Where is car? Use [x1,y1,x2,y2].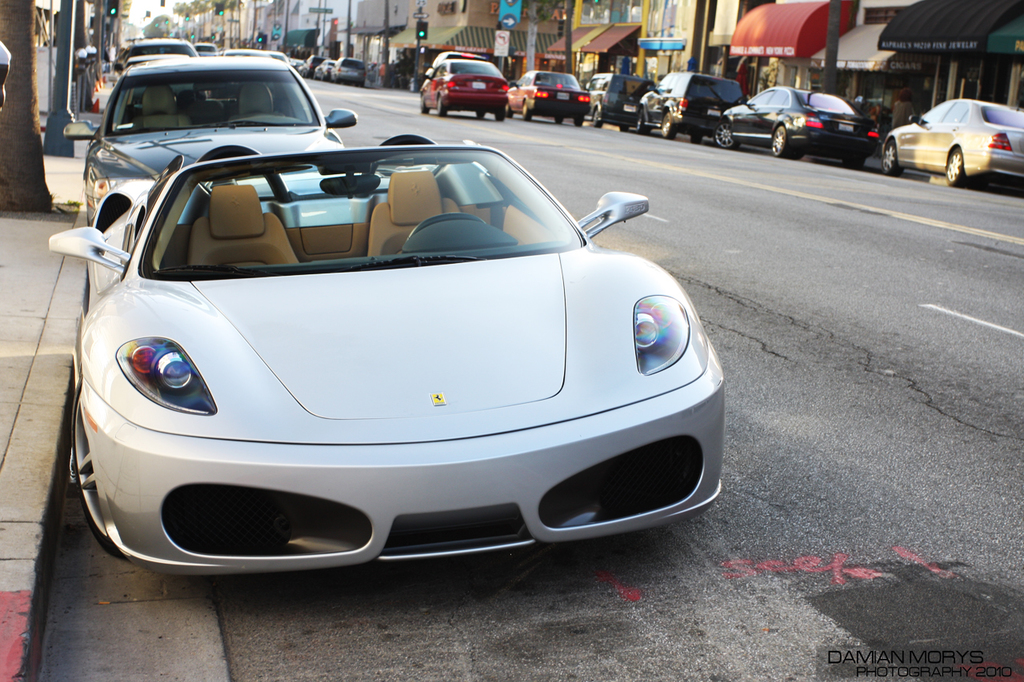
[298,55,330,78].
